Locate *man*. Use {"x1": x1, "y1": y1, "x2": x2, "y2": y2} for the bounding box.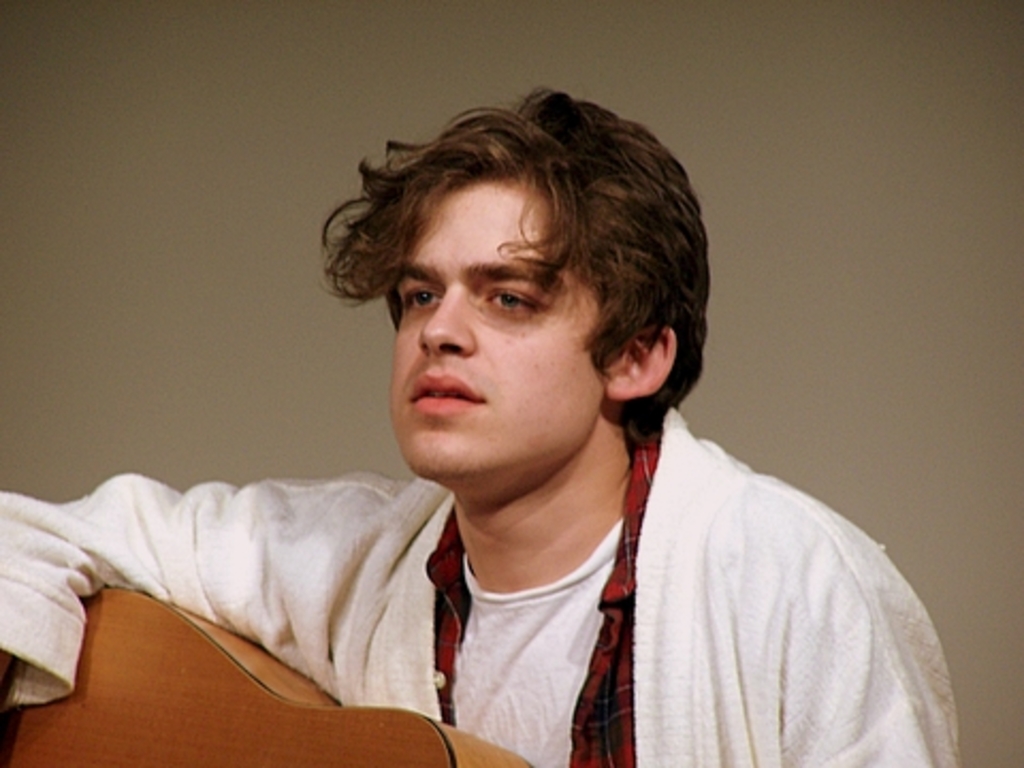
{"x1": 66, "y1": 87, "x2": 947, "y2": 766}.
